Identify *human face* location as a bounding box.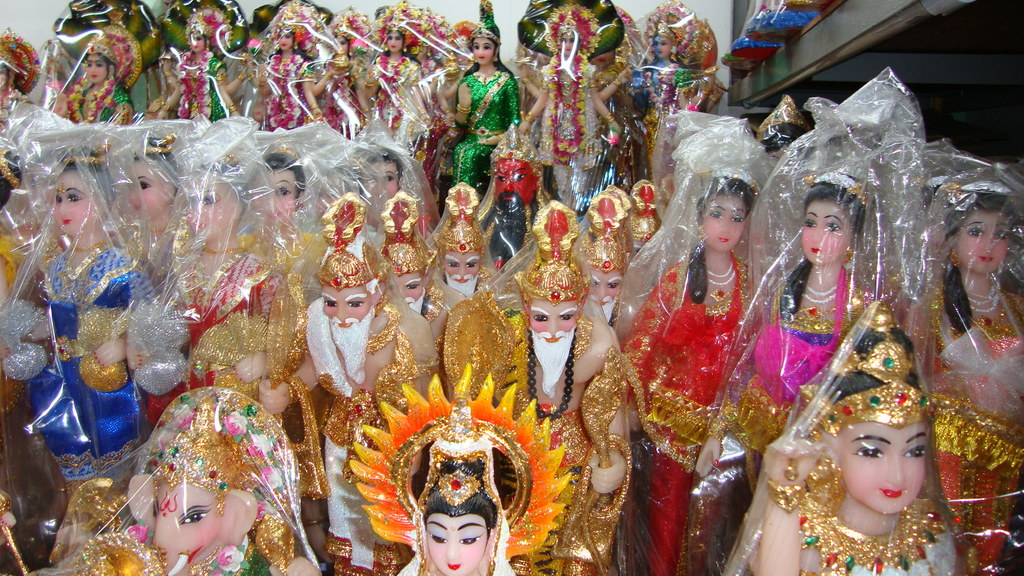
319:291:366:332.
